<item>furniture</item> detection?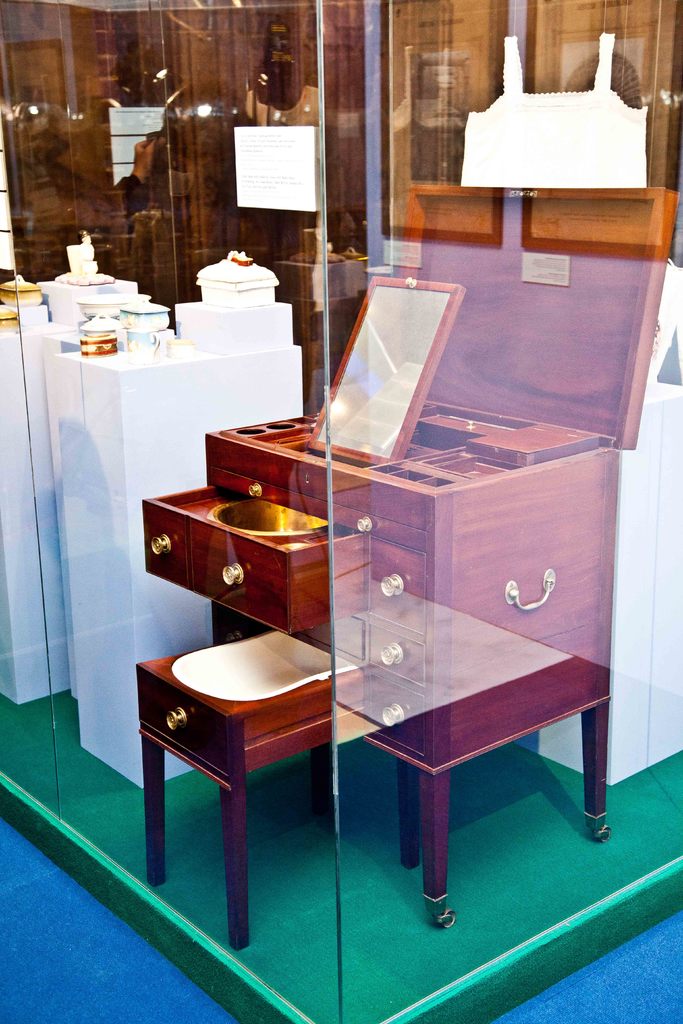
left=0, top=321, right=76, bottom=704
